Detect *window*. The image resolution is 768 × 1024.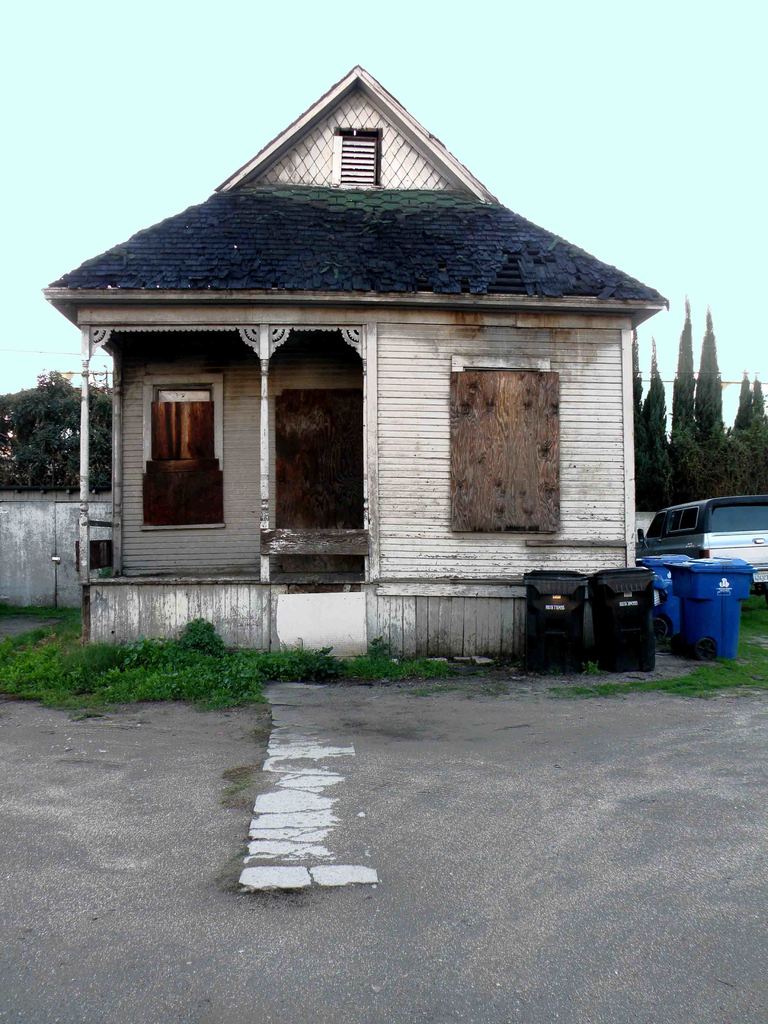
143 355 209 514.
